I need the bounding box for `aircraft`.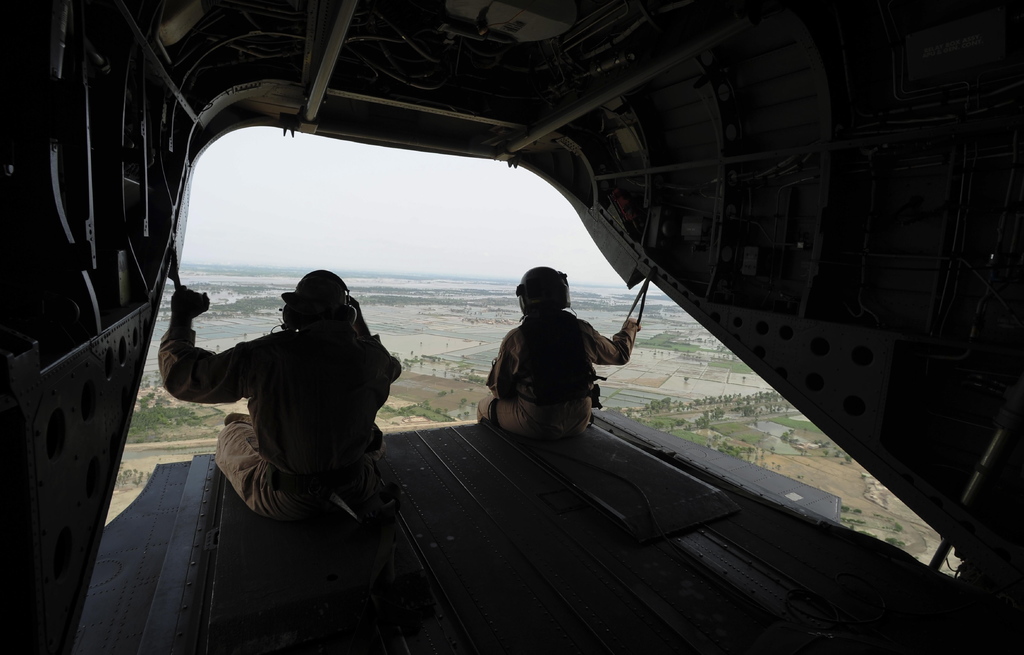
Here it is: 1/20/1023/604.
